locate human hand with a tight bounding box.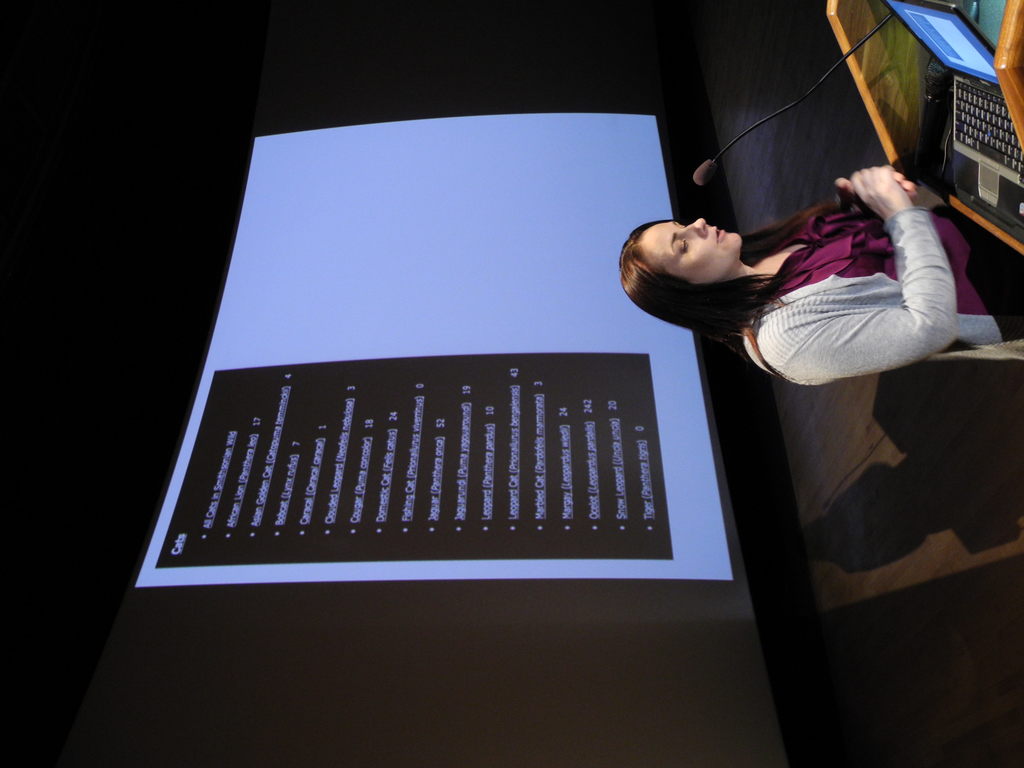
852, 166, 911, 214.
